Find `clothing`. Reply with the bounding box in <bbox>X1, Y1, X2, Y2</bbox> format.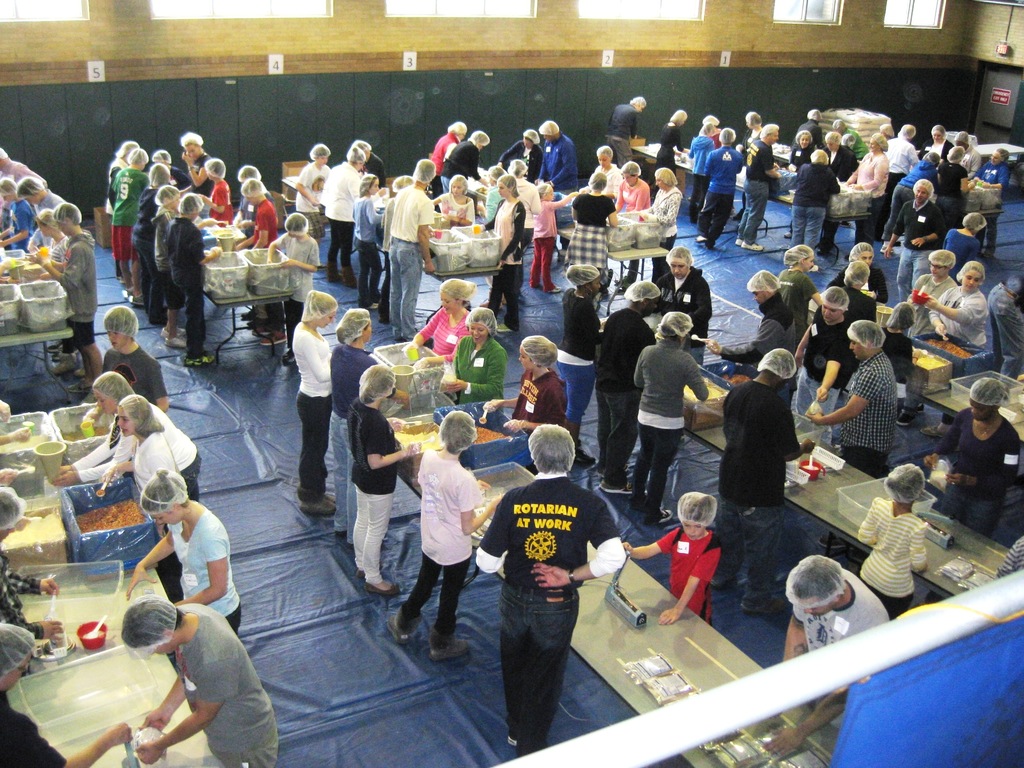
<bbox>109, 161, 149, 282</bbox>.
